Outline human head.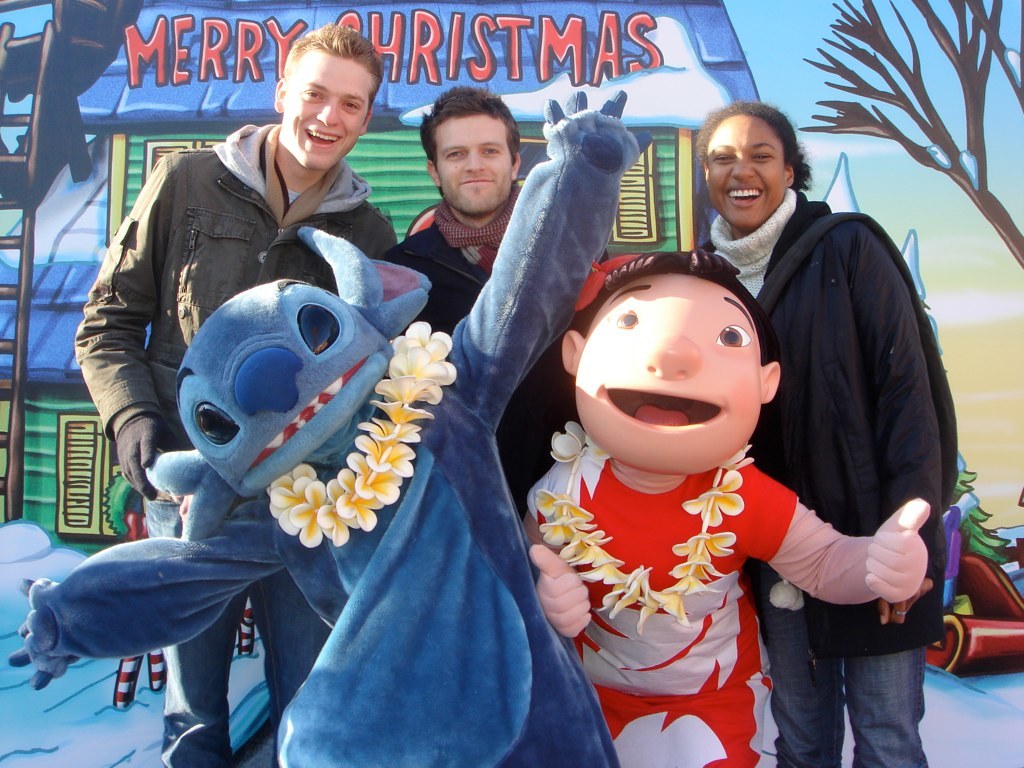
Outline: detection(706, 92, 794, 235).
